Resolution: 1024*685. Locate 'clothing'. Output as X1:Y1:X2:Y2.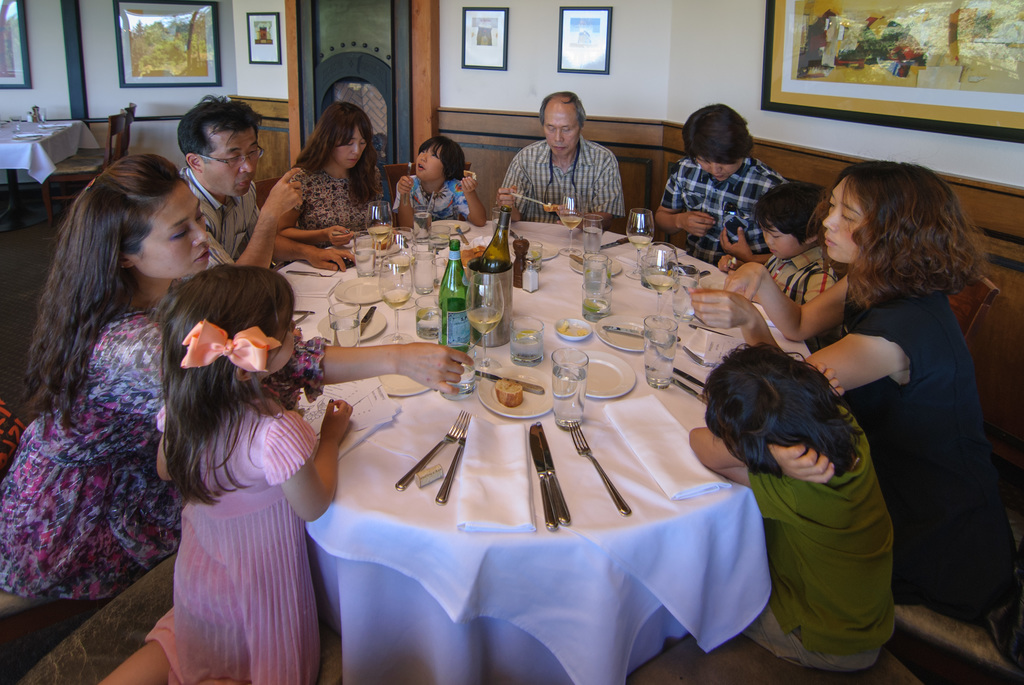
0:304:187:601.
